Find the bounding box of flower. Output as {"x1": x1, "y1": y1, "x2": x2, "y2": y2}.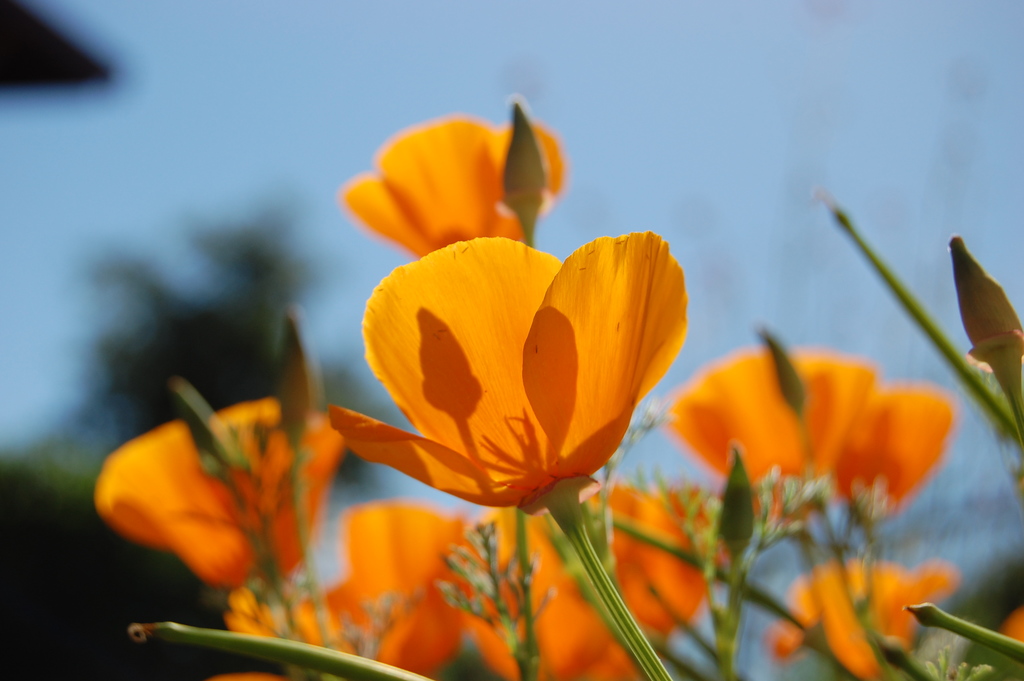
{"x1": 451, "y1": 482, "x2": 714, "y2": 680}.
